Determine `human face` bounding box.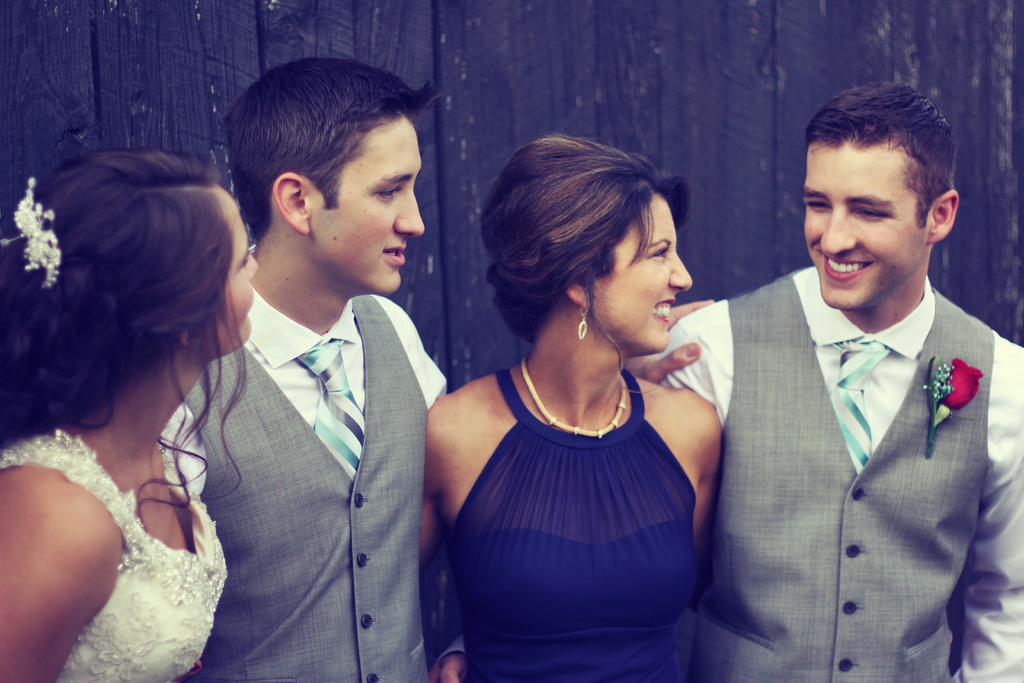
Determined: [799, 140, 927, 308].
